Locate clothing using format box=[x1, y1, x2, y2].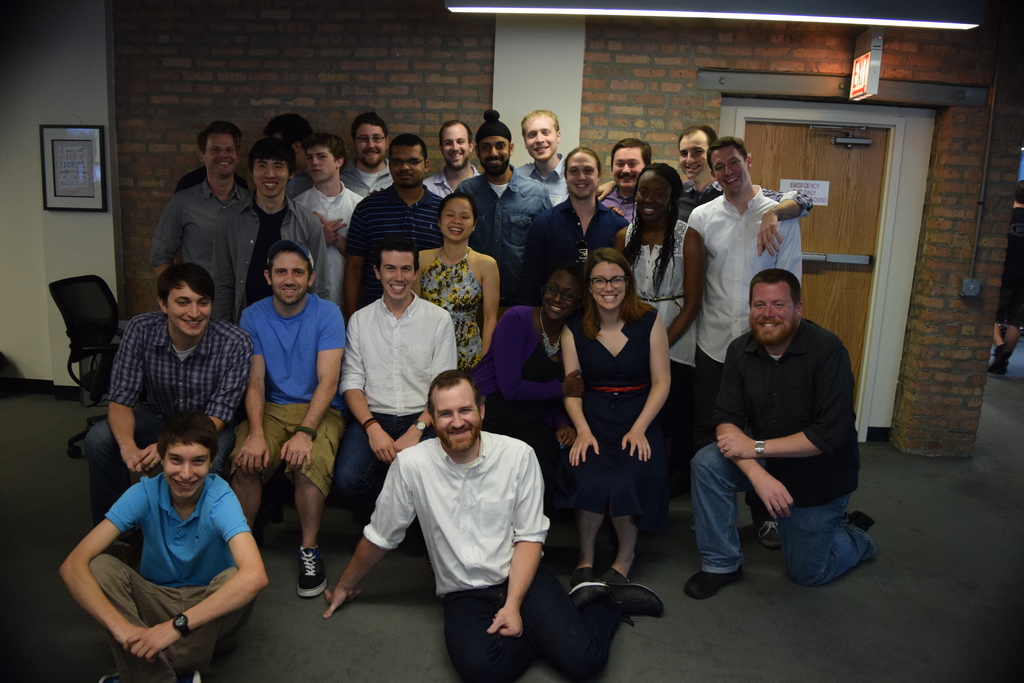
box=[516, 206, 619, 319].
